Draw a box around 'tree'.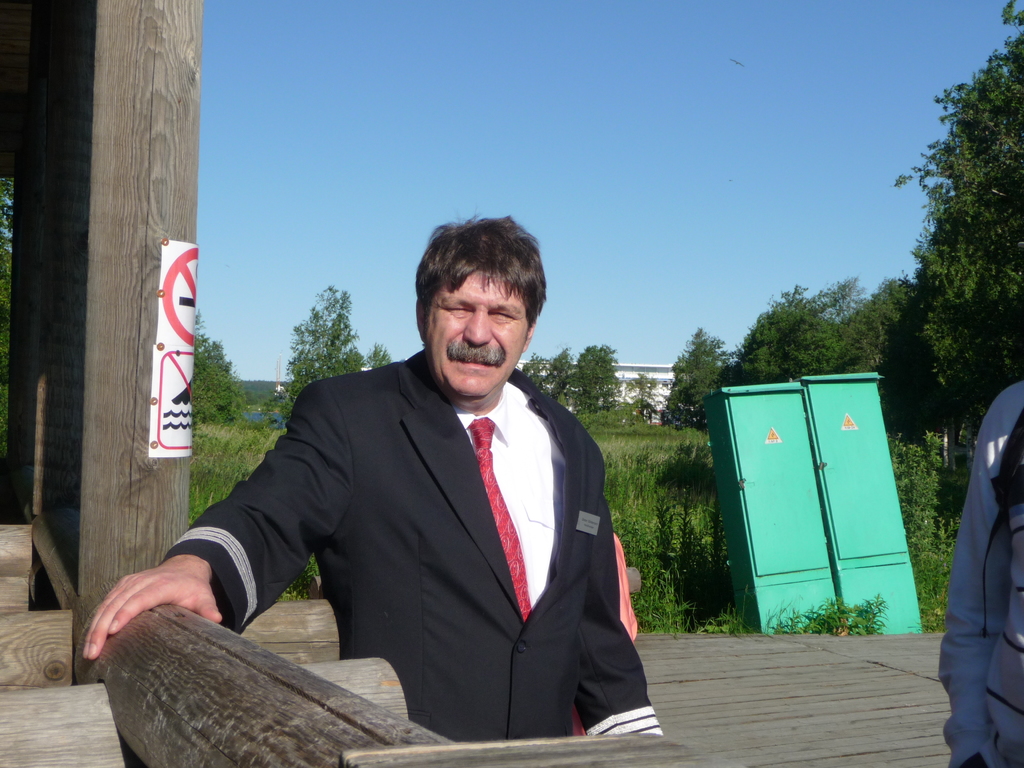
[520, 351, 553, 392].
